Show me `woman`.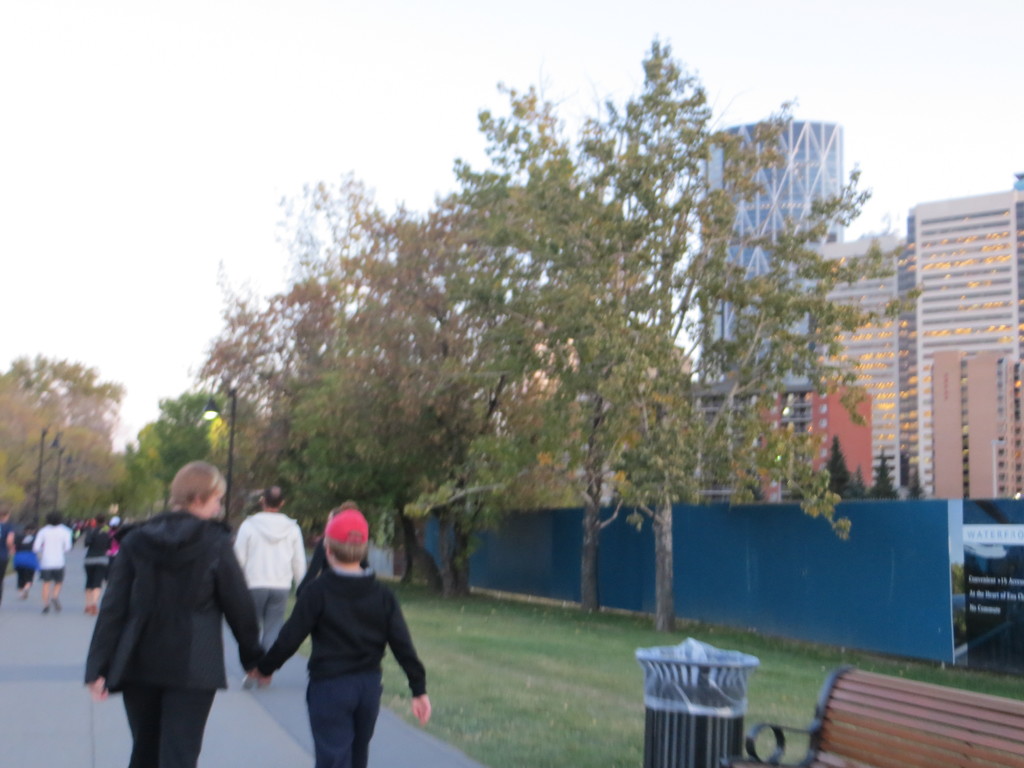
`woman` is here: 82 519 114 619.
